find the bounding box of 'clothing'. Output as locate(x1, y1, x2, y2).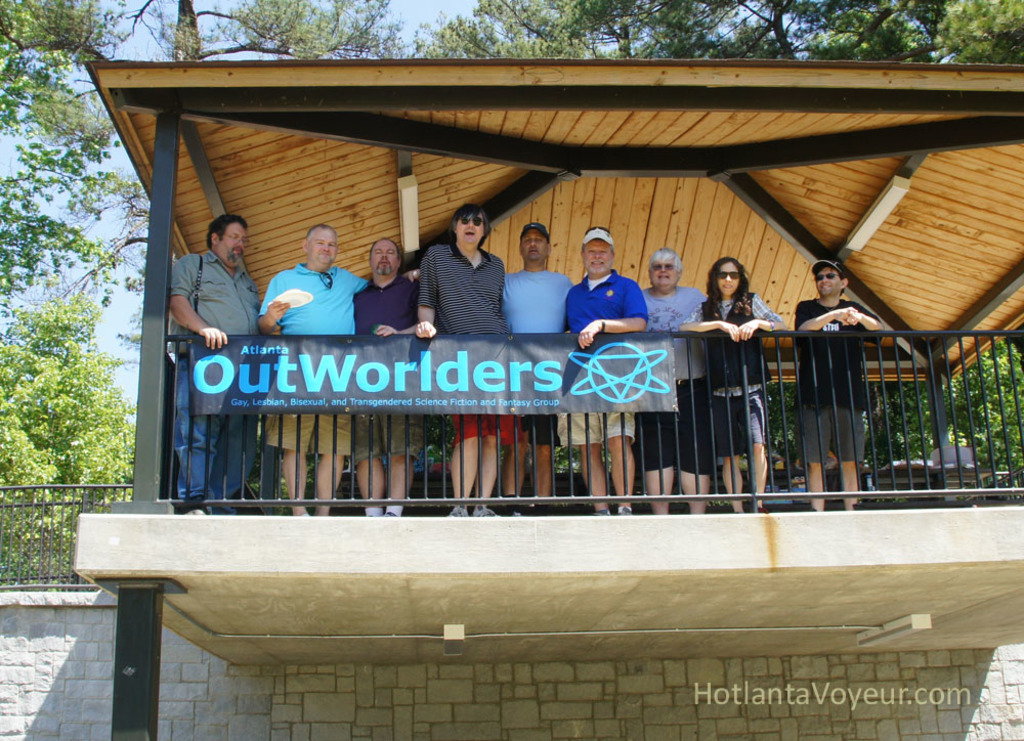
locate(167, 247, 261, 502).
